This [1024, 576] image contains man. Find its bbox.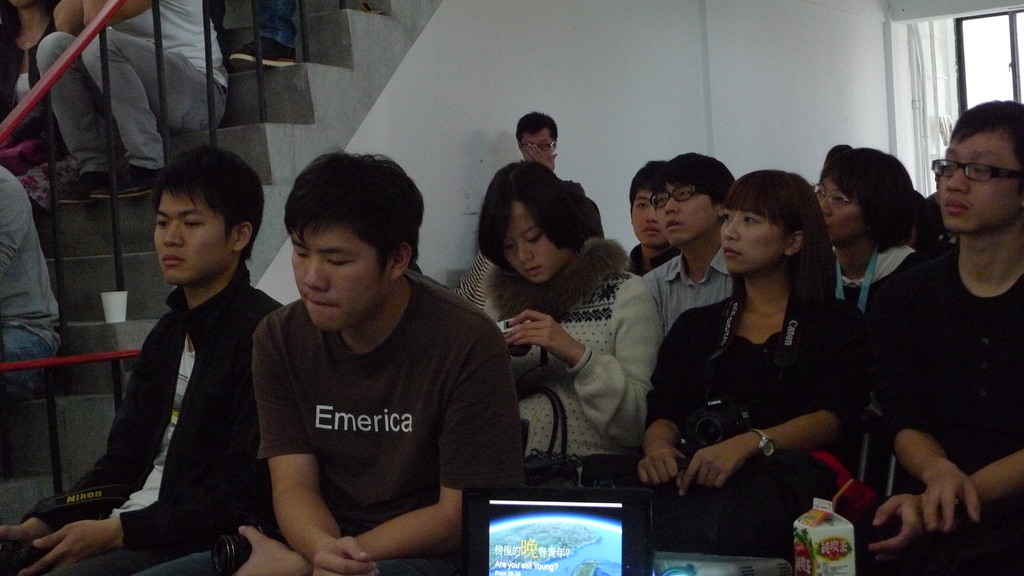
[621, 166, 686, 277].
